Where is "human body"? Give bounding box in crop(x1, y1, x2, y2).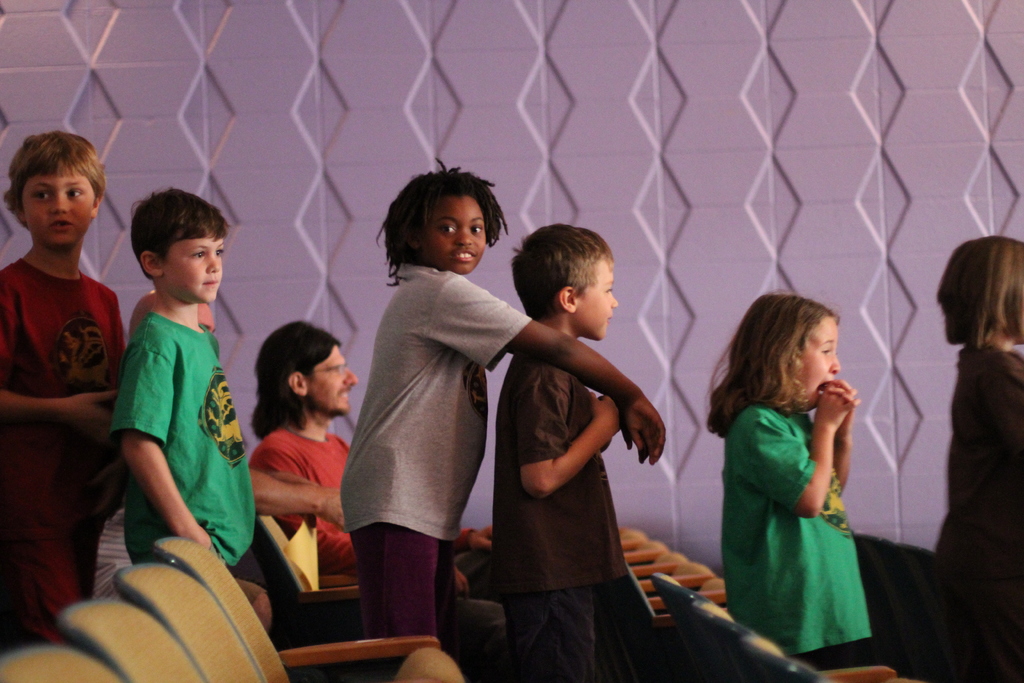
crop(705, 291, 883, 672).
